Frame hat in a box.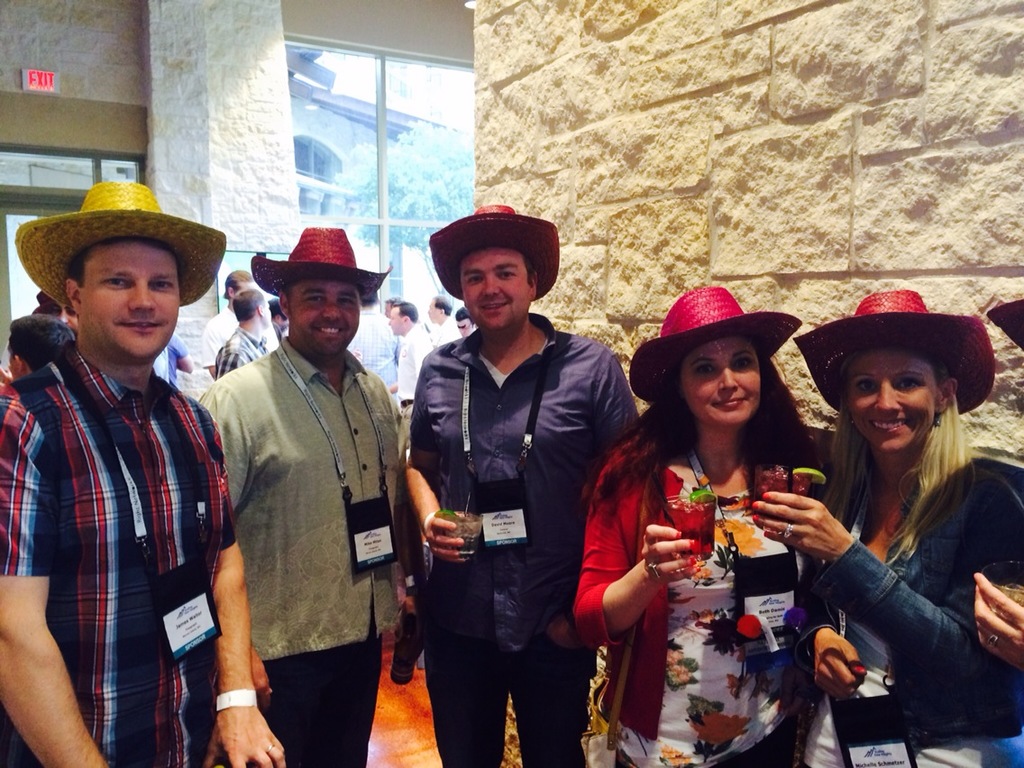
(428,201,558,302).
